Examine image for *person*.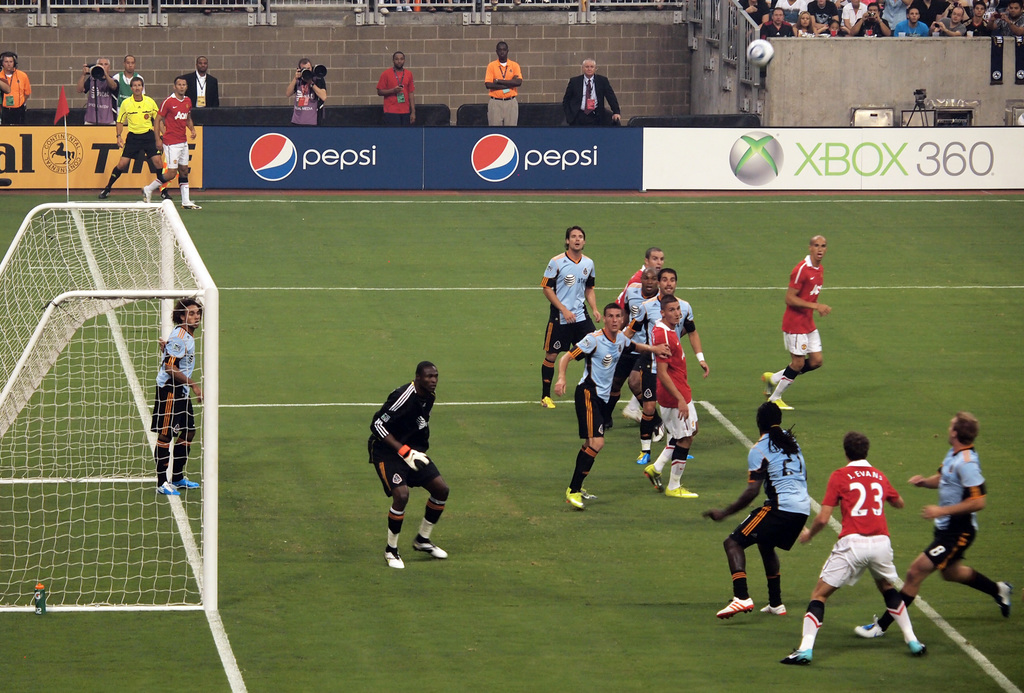
Examination result: (561, 59, 621, 127).
